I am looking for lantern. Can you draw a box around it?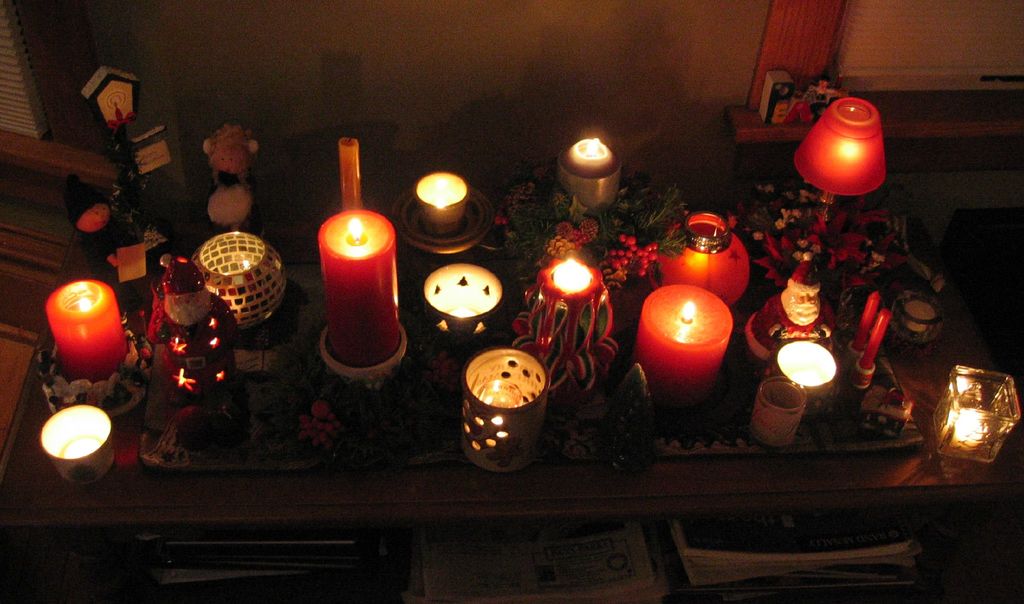
Sure, the bounding box is pyautogui.locateOnScreen(936, 363, 1023, 468).
